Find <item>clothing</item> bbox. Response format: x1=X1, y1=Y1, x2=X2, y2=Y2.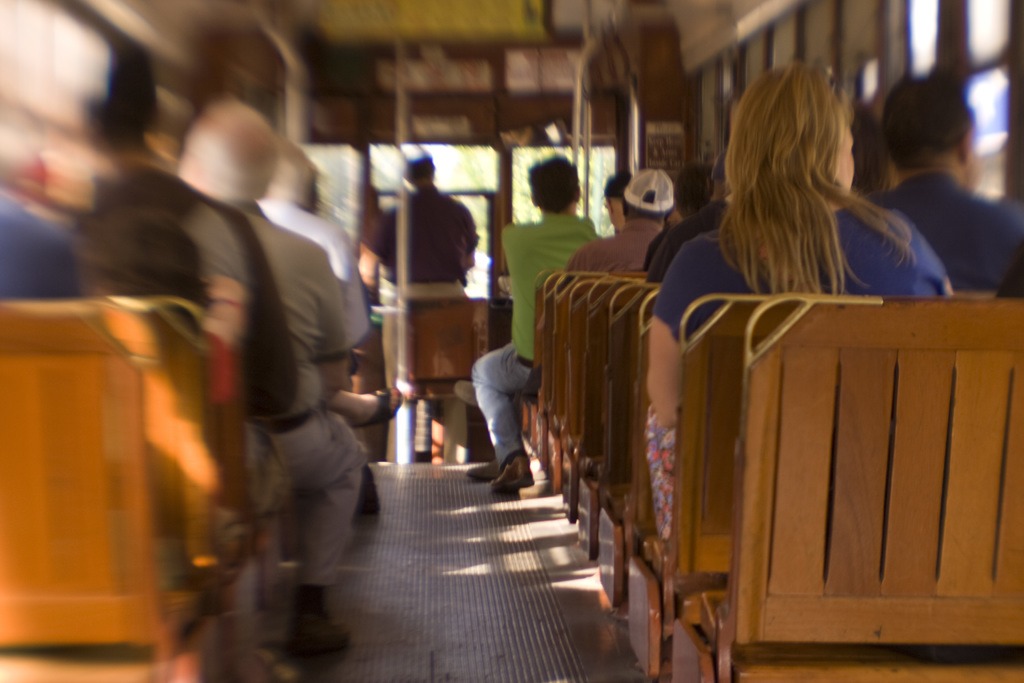
x1=653, y1=210, x2=954, y2=345.
